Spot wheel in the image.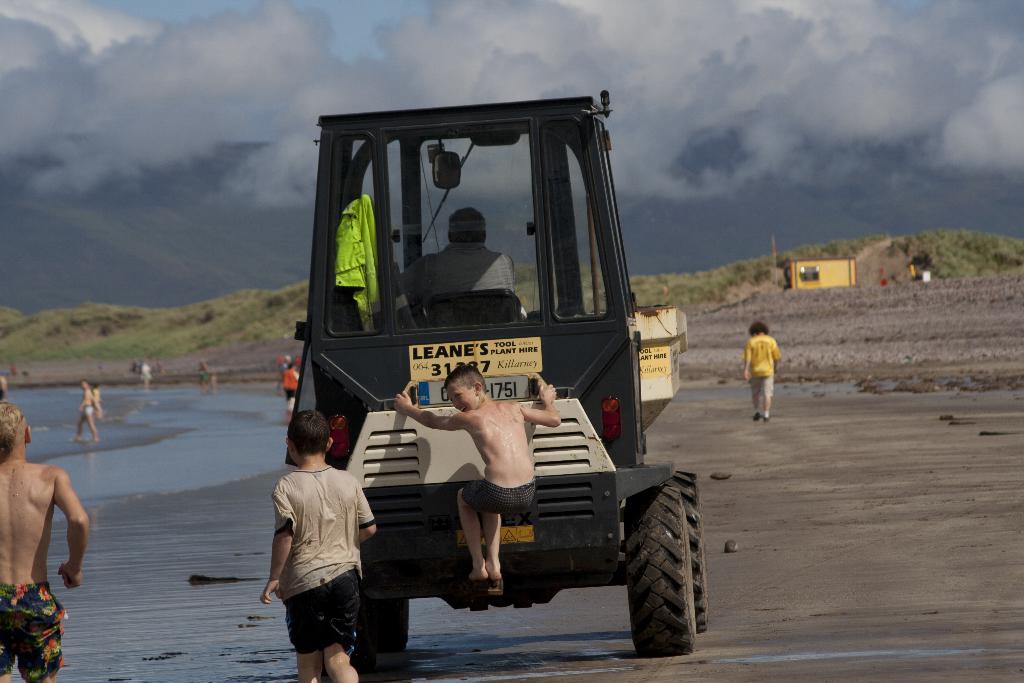
wheel found at 621,486,692,656.
